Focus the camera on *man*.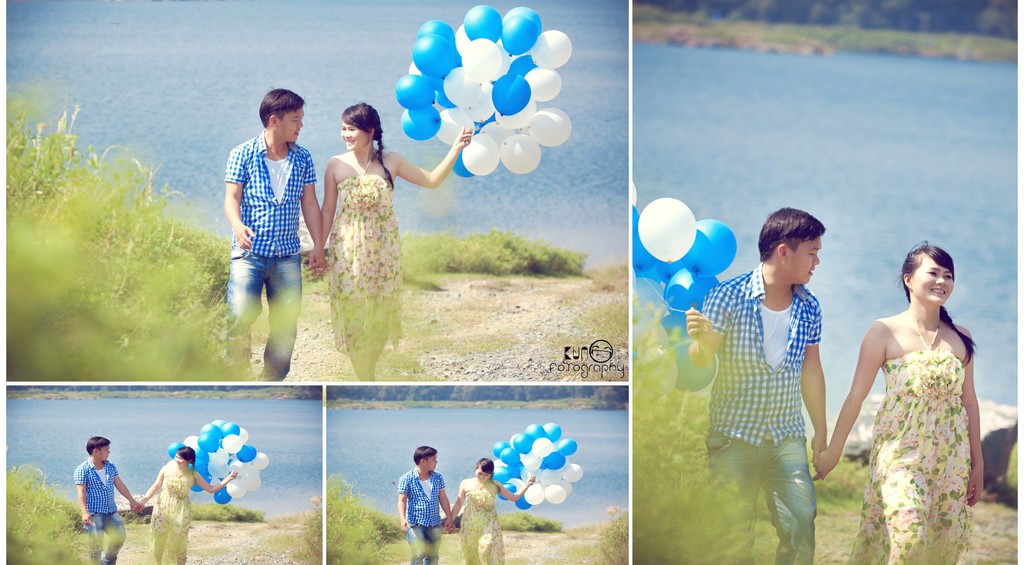
Focus region: left=213, top=89, right=314, bottom=378.
